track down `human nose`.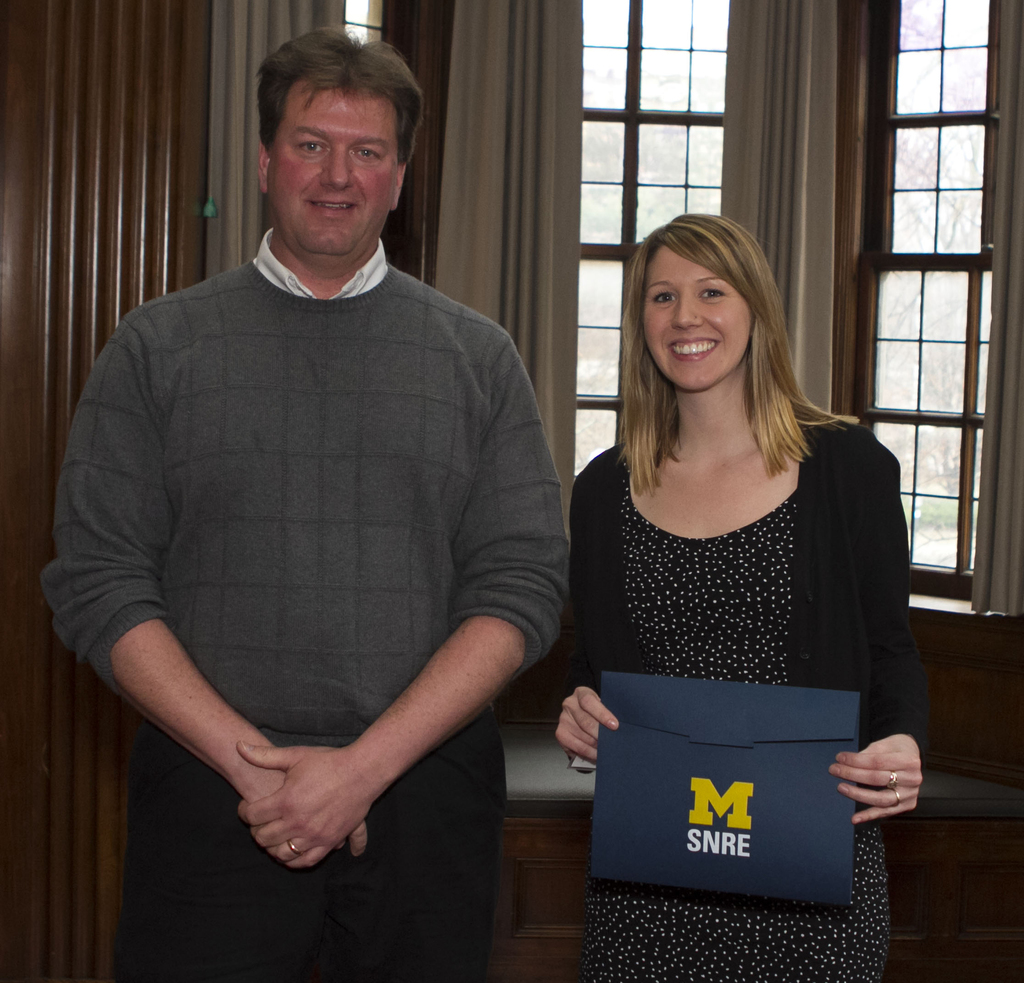
Tracked to (320,141,356,186).
